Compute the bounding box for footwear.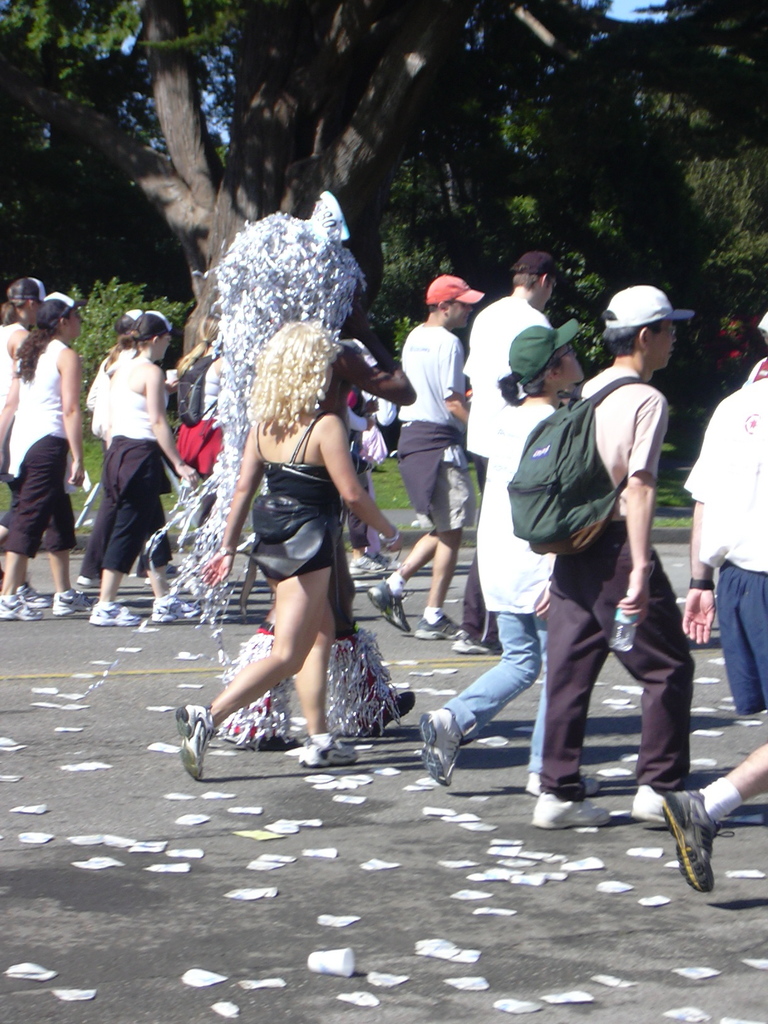
pyautogui.locateOnScreen(415, 708, 472, 788).
